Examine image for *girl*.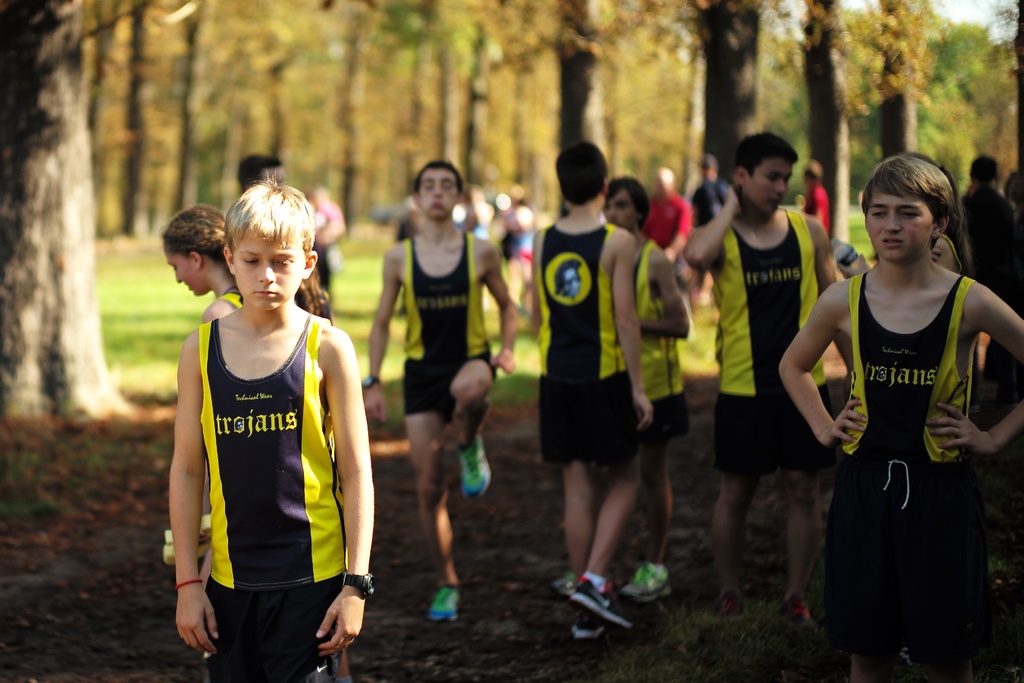
Examination result: bbox=[157, 202, 247, 323].
